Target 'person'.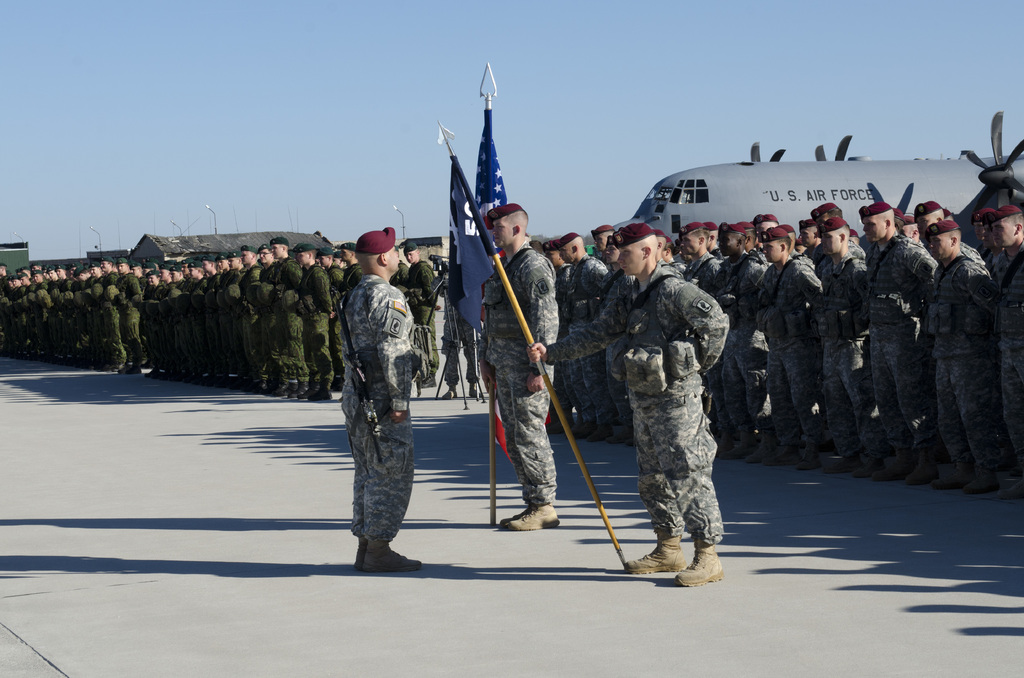
Target region: locate(523, 223, 729, 591).
